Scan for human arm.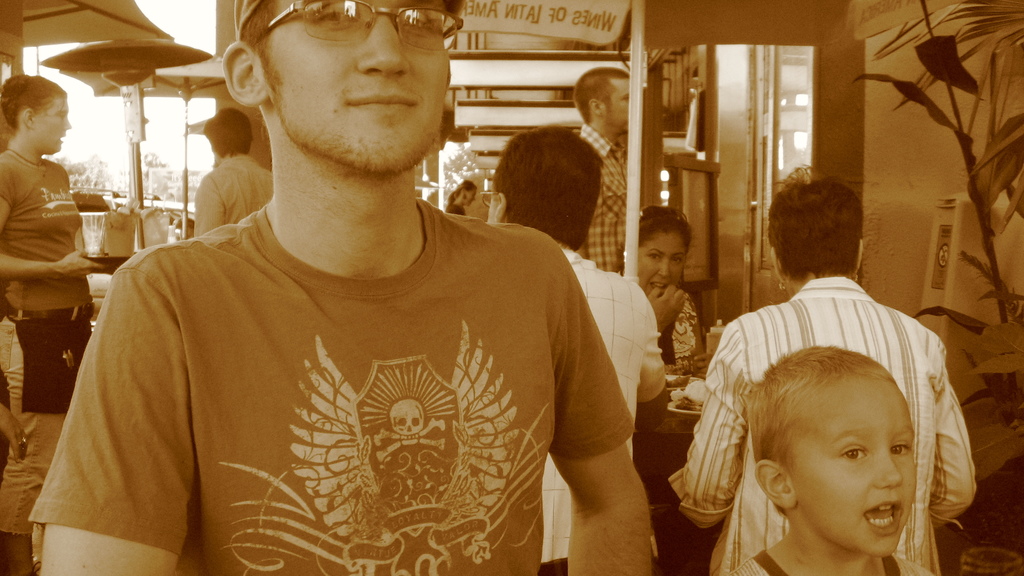
Scan result: [left=195, top=175, right=223, bottom=241].
